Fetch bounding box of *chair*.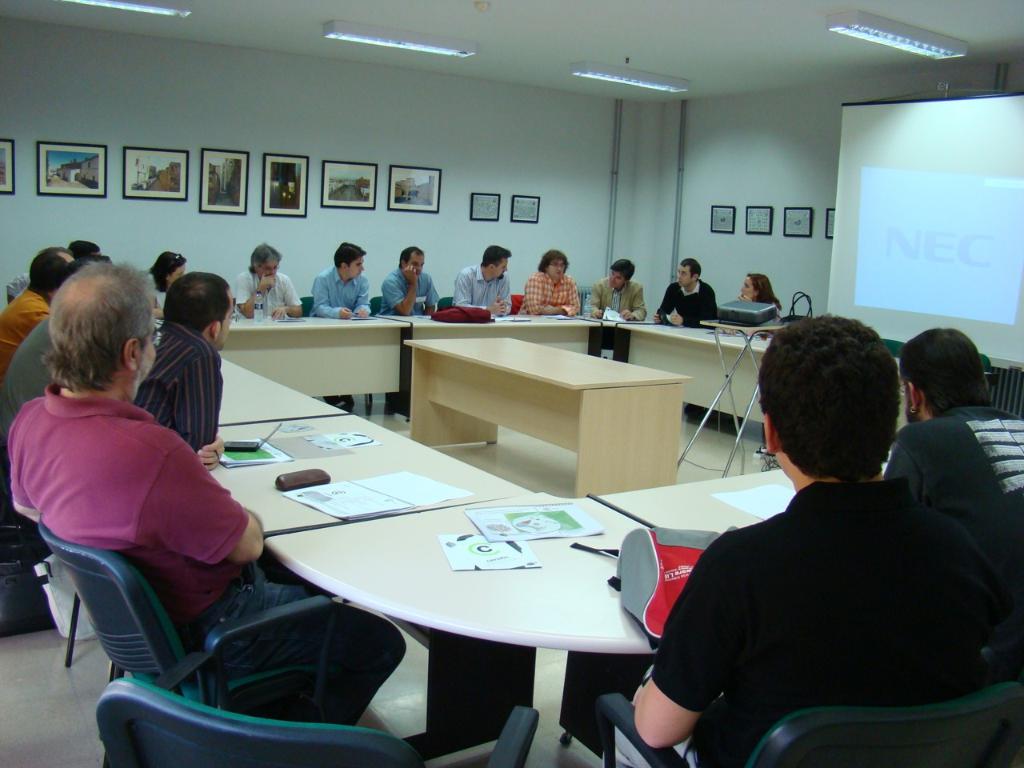
Bbox: left=597, top=683, right=1023, bottom=766.
